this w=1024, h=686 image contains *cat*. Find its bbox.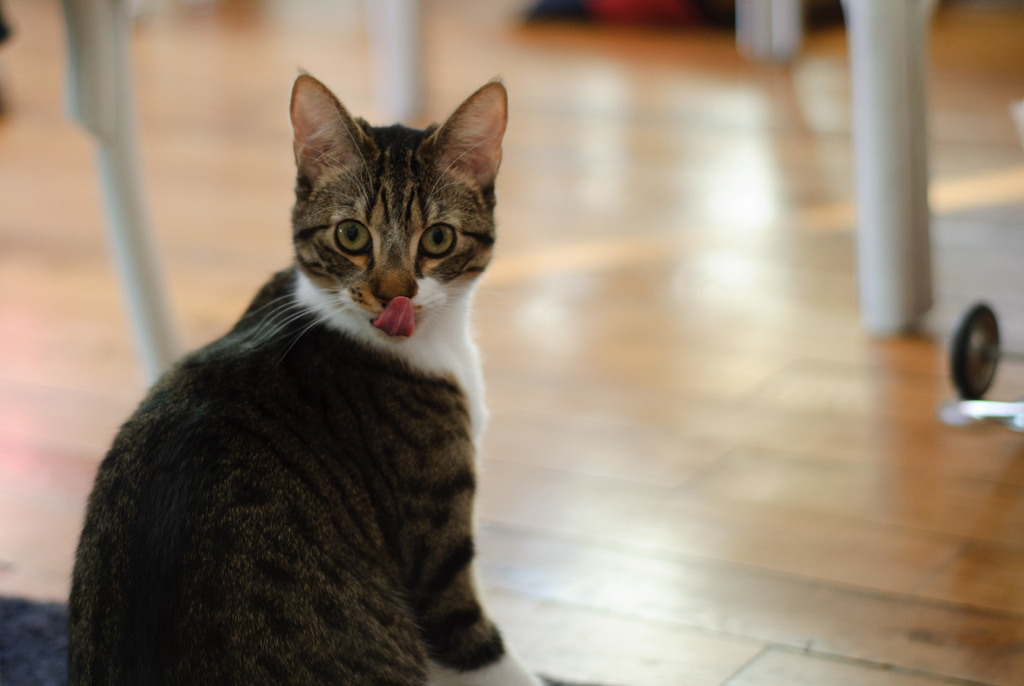
bbox=[58, 63, 532, 682].
